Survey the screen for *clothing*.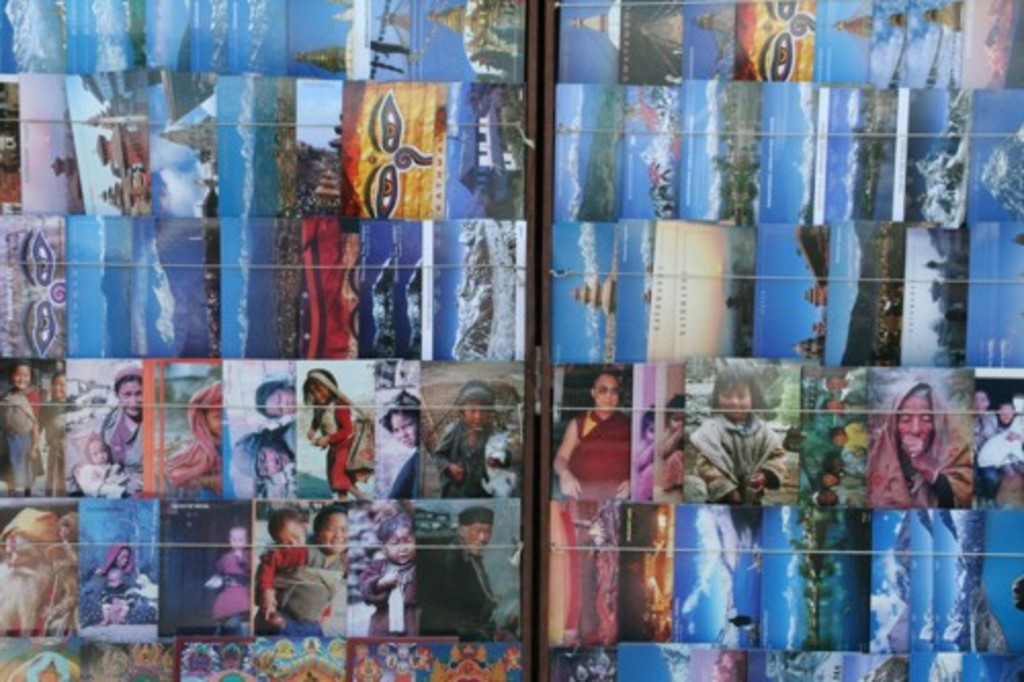
Survey found: left=356, top=557, right=418, bottom=639.
